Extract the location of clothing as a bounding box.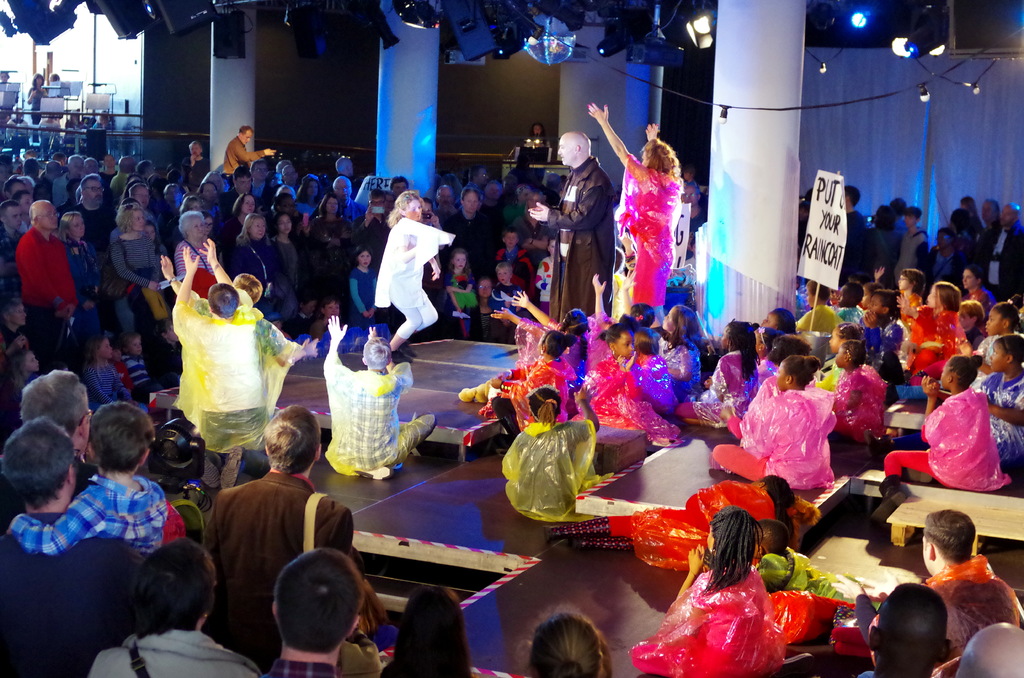
box(655, 339, 698, 392).
